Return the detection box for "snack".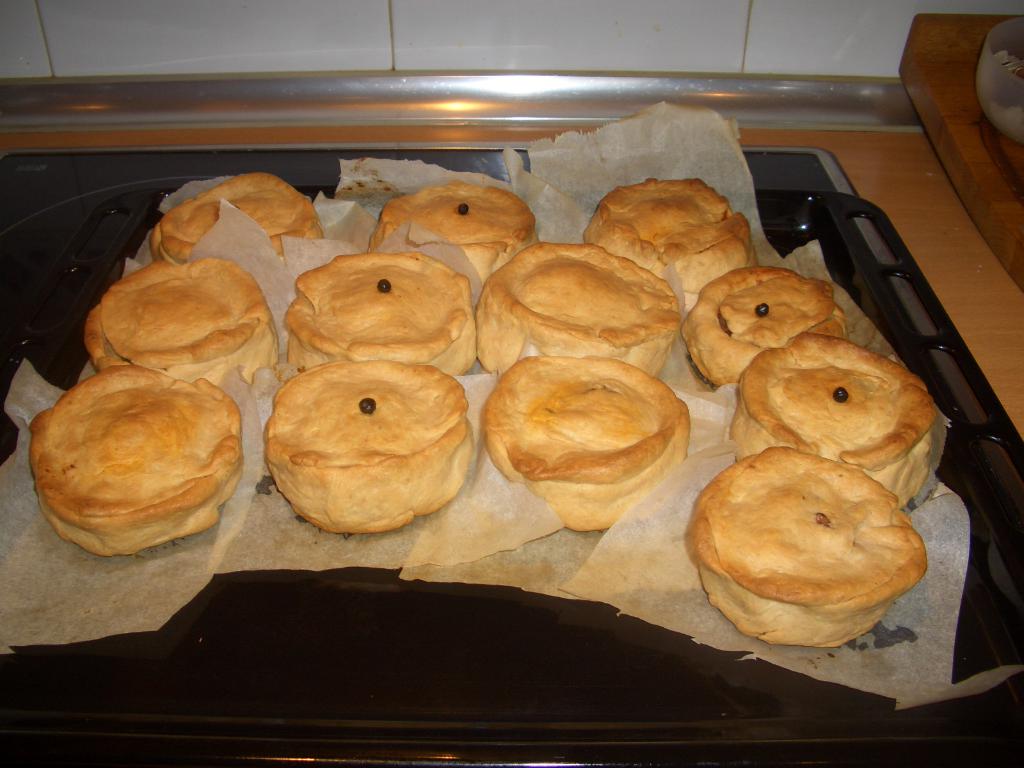
locate(26, 365, 250, 554).
